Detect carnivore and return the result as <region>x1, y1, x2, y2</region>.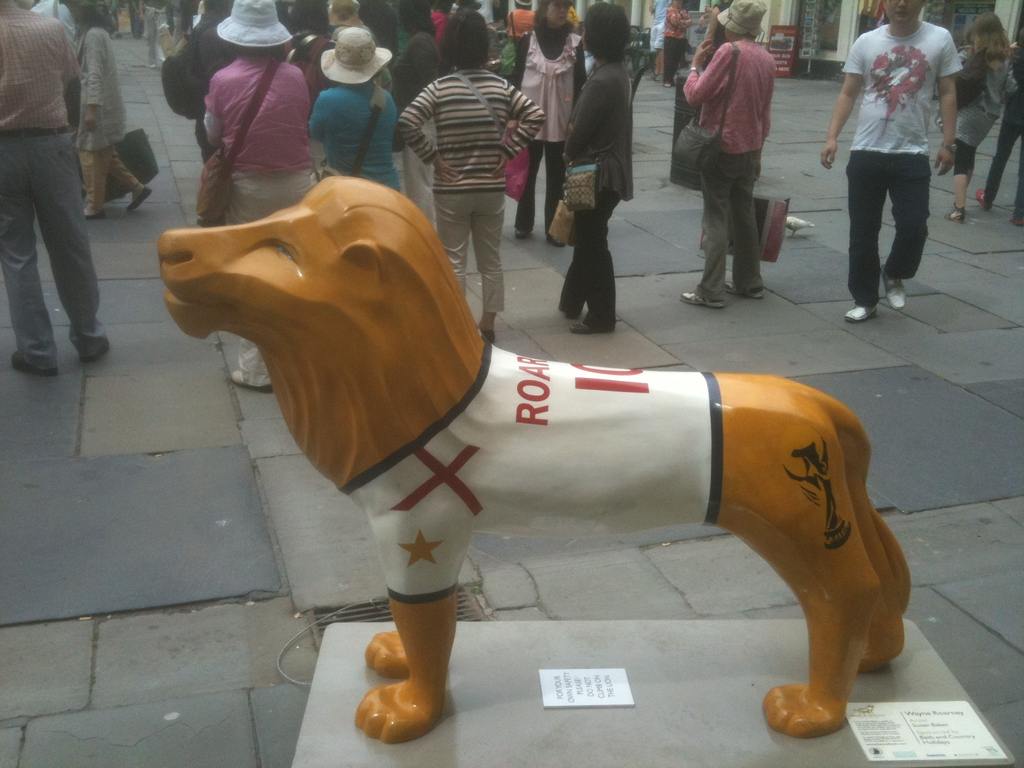
<region>0, 0, 116, 383</region>.
